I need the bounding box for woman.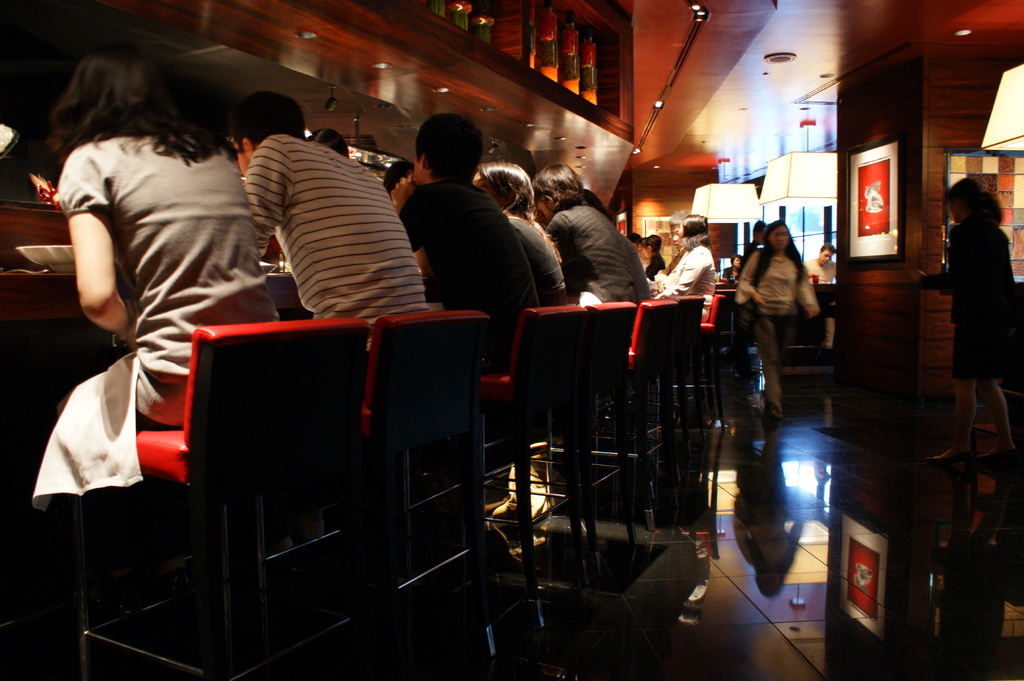
Here it is: <box>730,221,824,421</box>.
